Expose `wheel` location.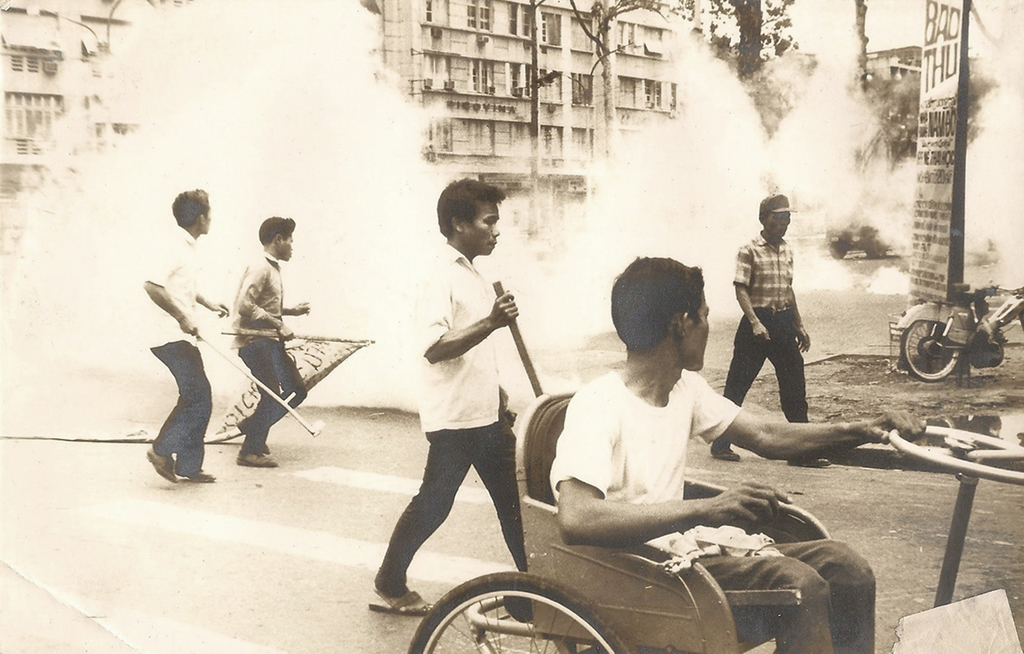
Exposed at {"x1": 829, "y1": 239, "x2": 848, "y2": 258}.
